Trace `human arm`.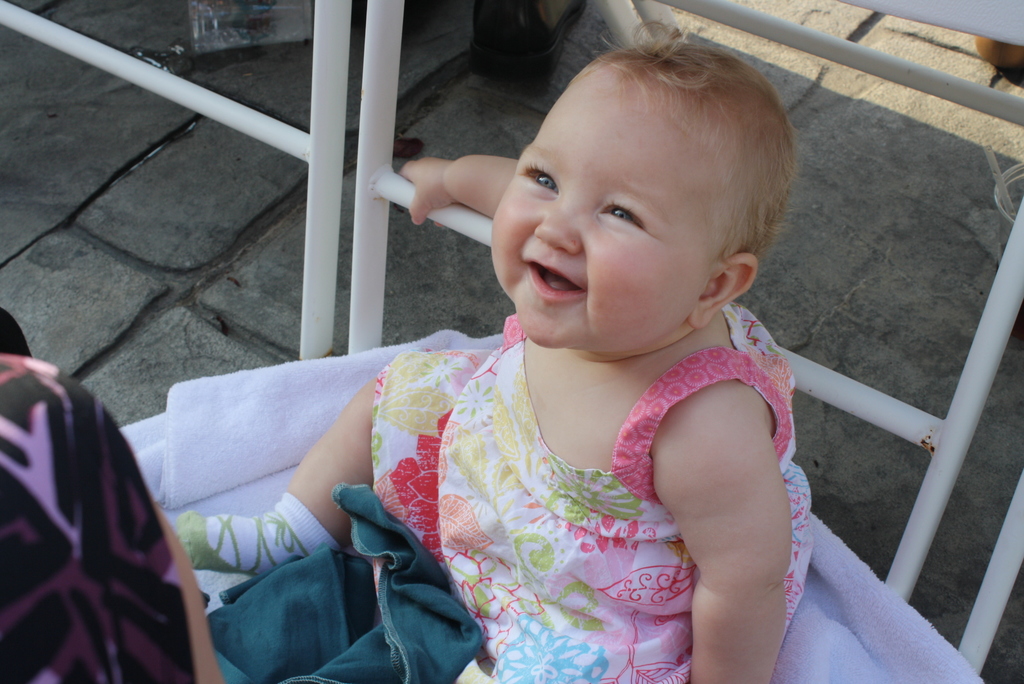
Traced to x1=399, y1=158, x2=518, y2=230.
